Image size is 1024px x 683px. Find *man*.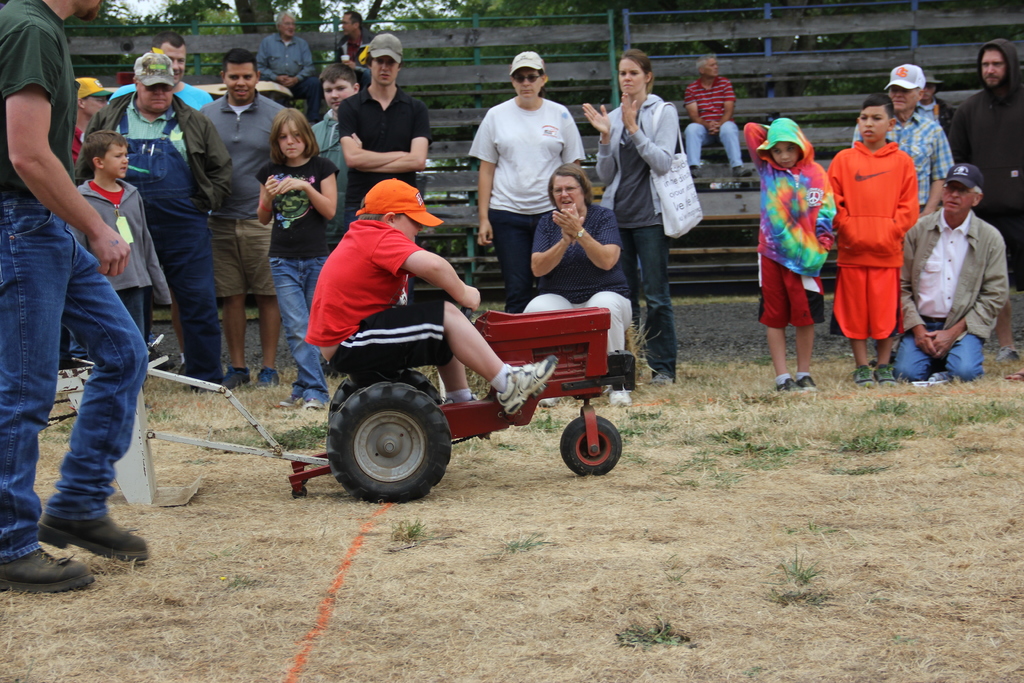
[left=911, top=69, right=954, bottom=140].
